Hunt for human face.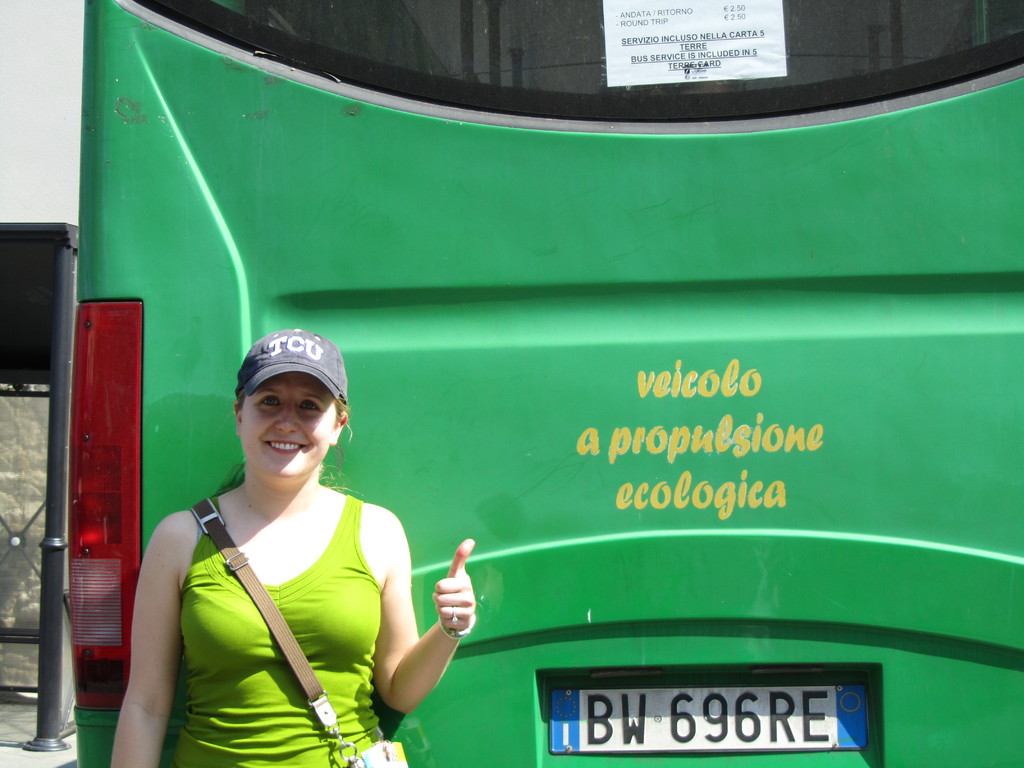
Hunted down at select_region(247, 375, 329, 473).
